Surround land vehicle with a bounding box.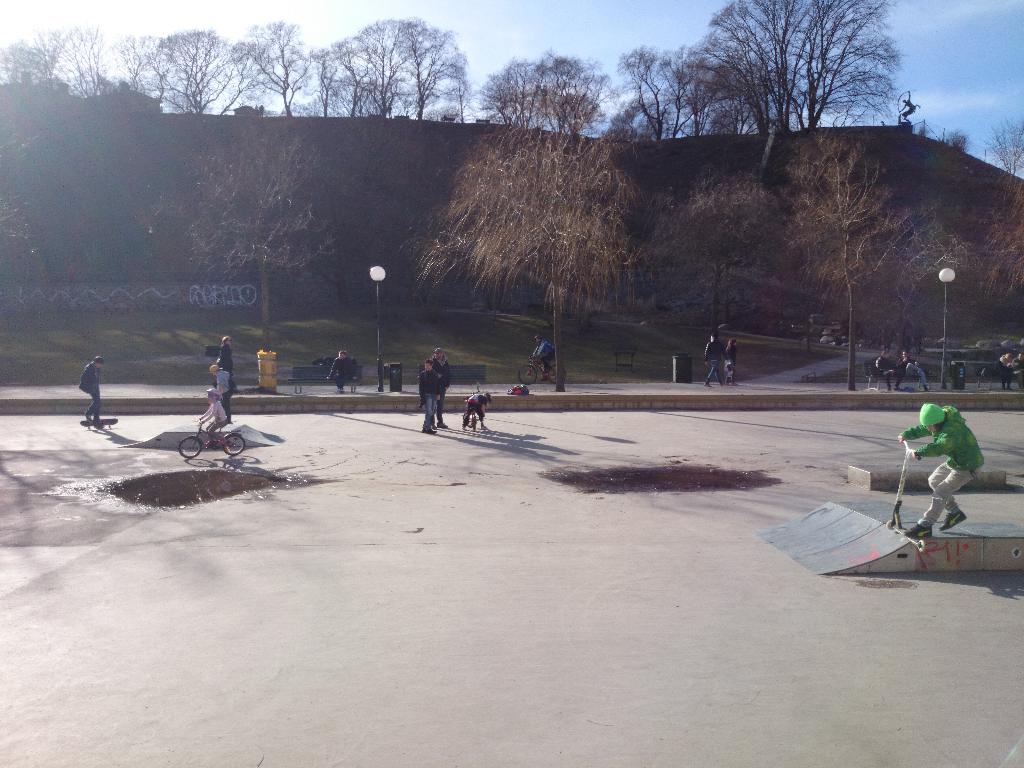
Rect(173, 417, 248, 460).
